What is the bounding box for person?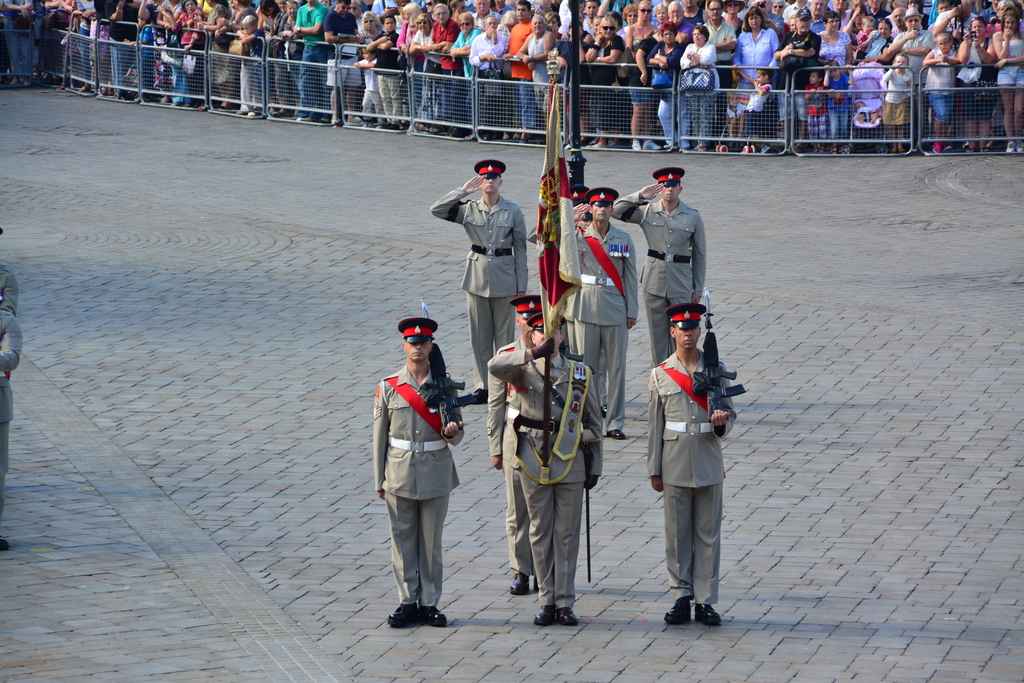
<box>991,12,1023,150</box>.
